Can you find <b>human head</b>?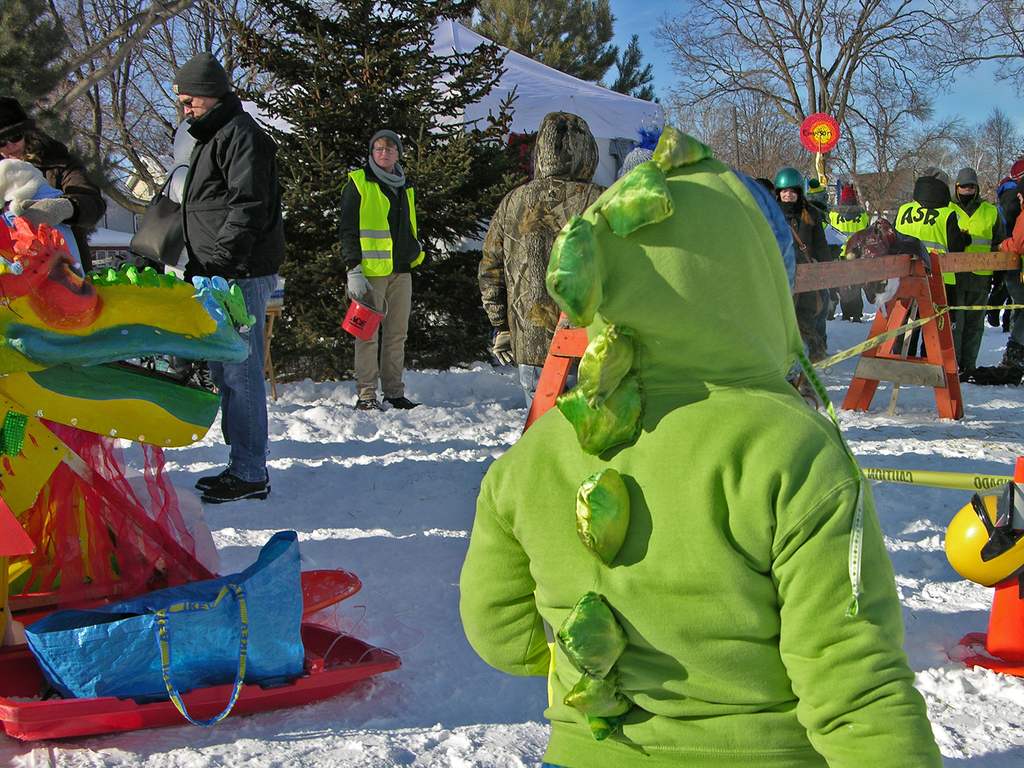
Yes, bounding box: <box>955,167,979,200</box>.
